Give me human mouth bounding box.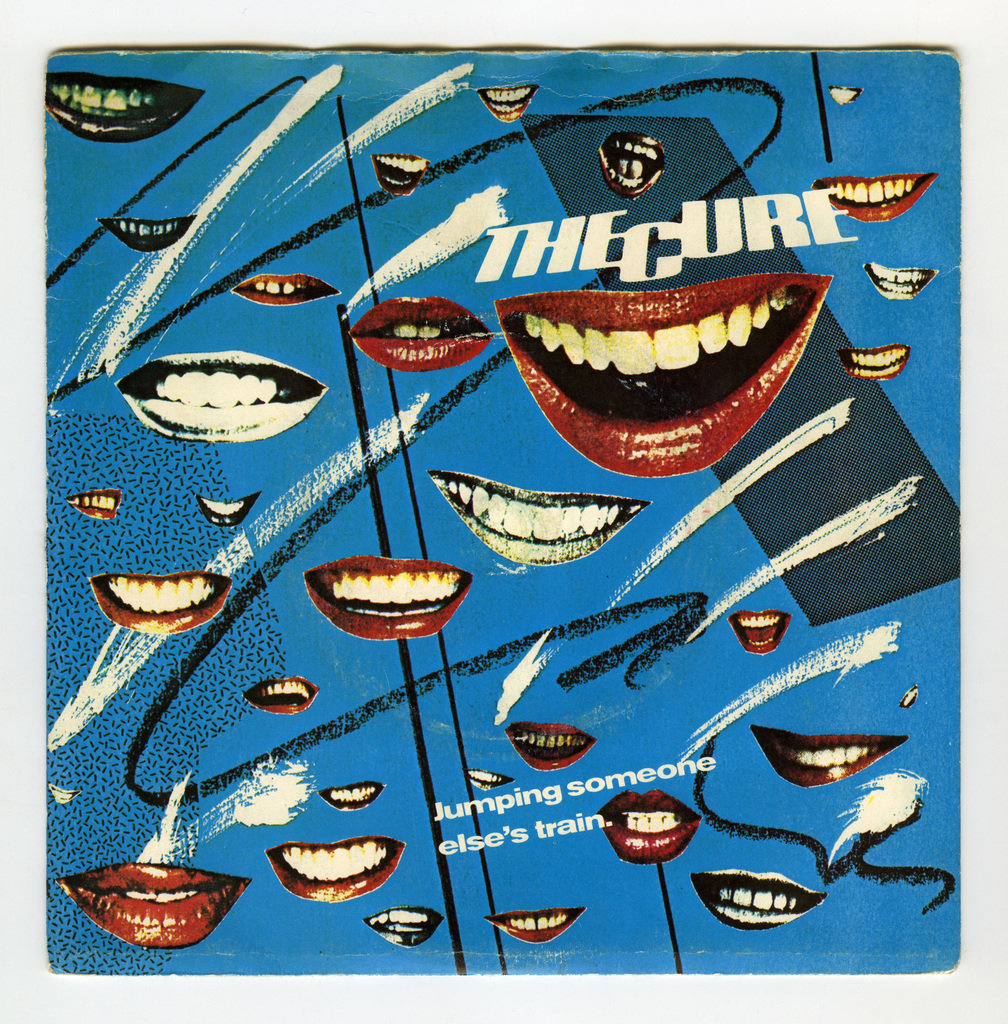
38,75,198,141.
